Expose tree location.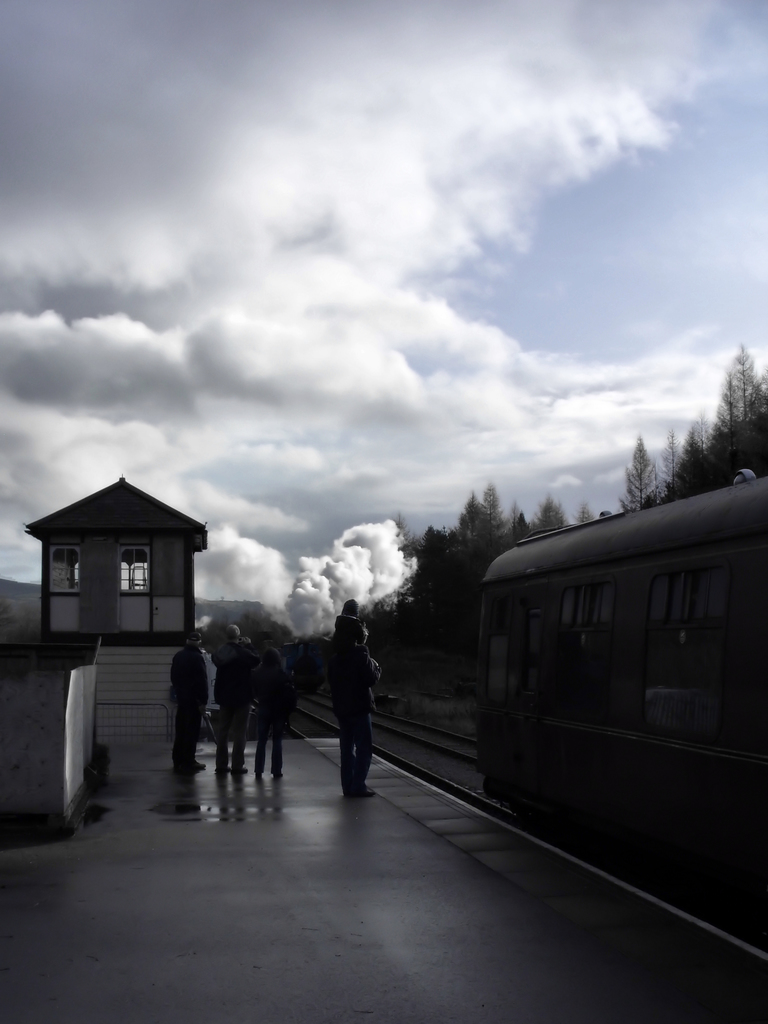
Exposed at box=[573, 497, 600, 523].
